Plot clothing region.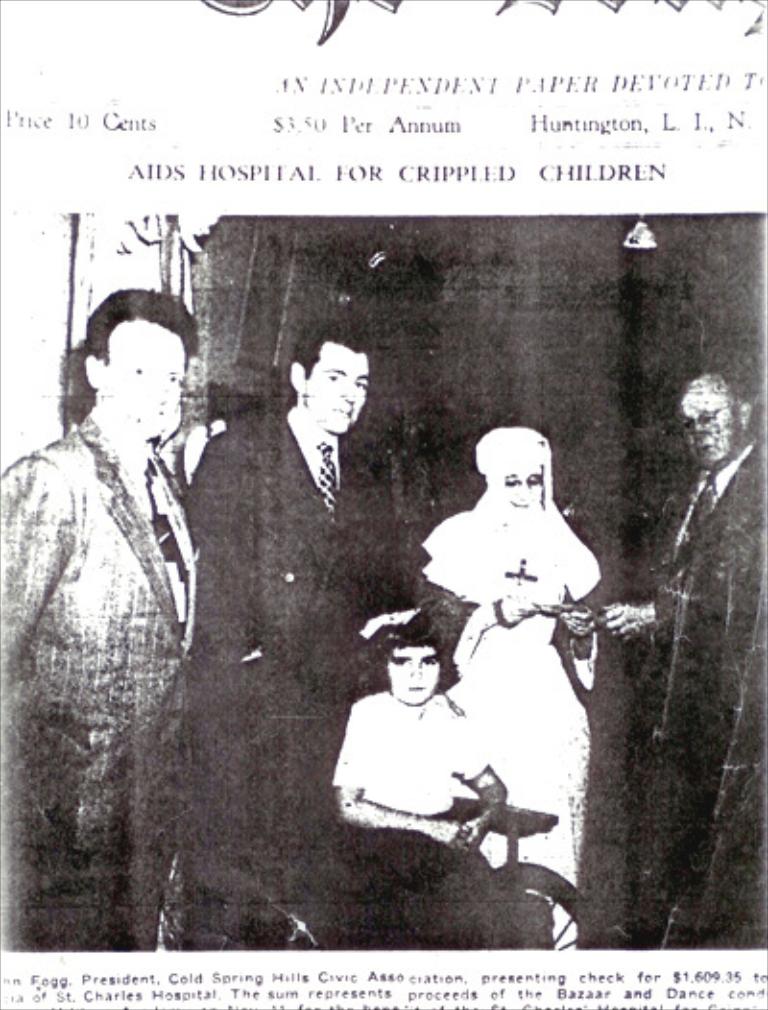
Plotted at 419, 428, 612, 950.
